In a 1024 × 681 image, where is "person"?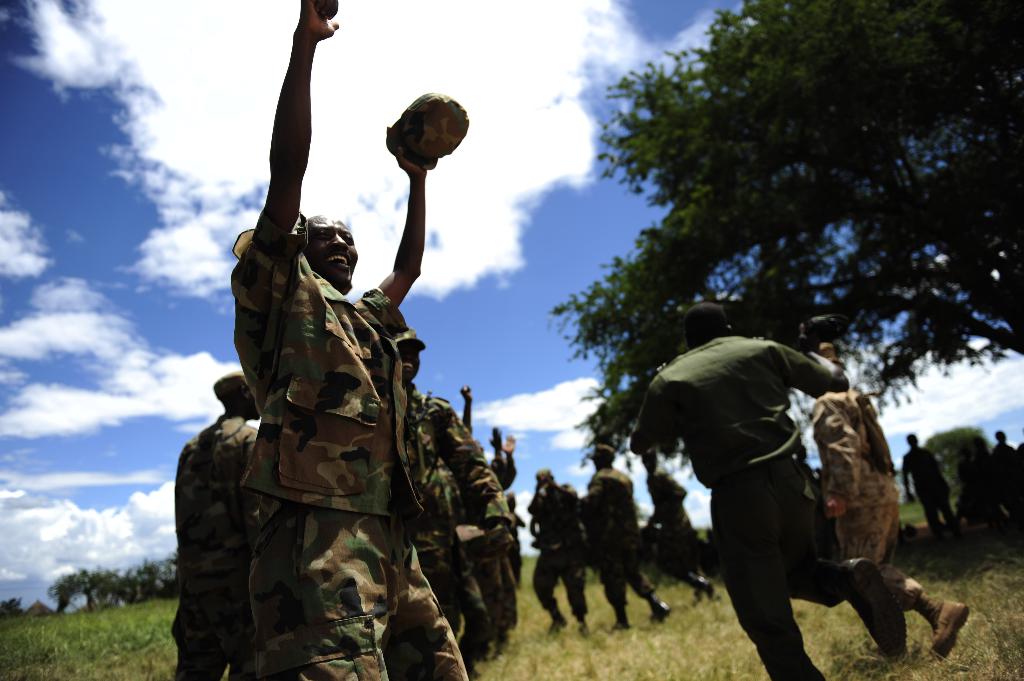
locate(809, 335, 969, 650).
